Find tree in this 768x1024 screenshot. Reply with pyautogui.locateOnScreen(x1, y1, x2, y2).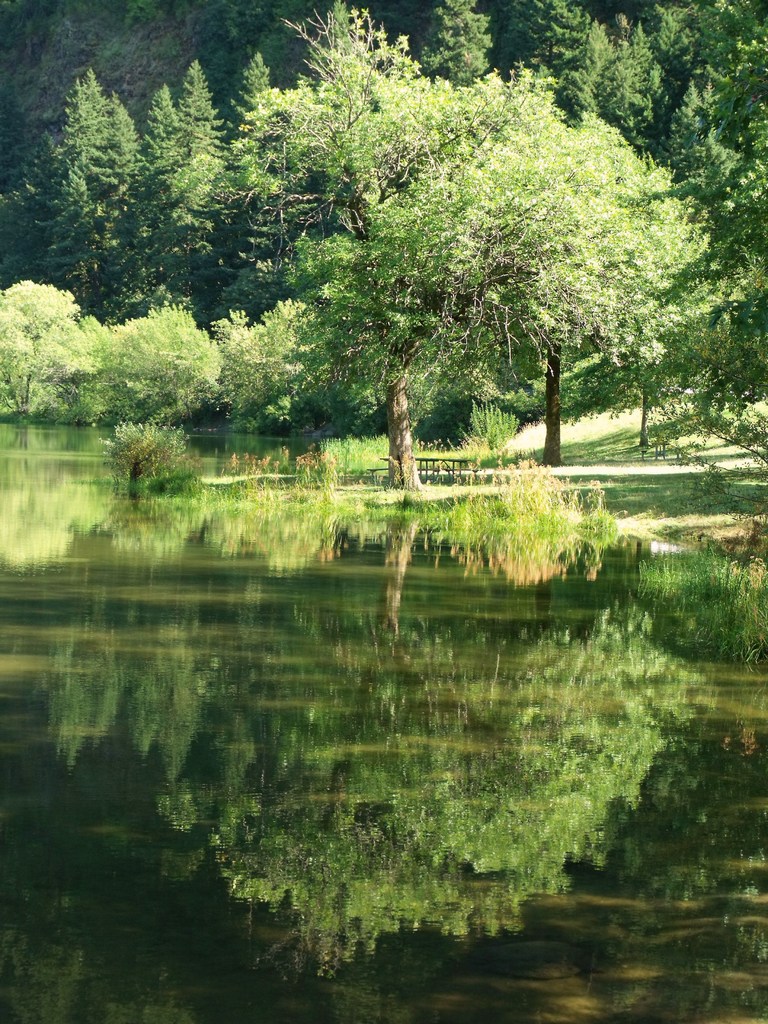
pyautogui.locateOnScreen(216, 1, 719, 497).
